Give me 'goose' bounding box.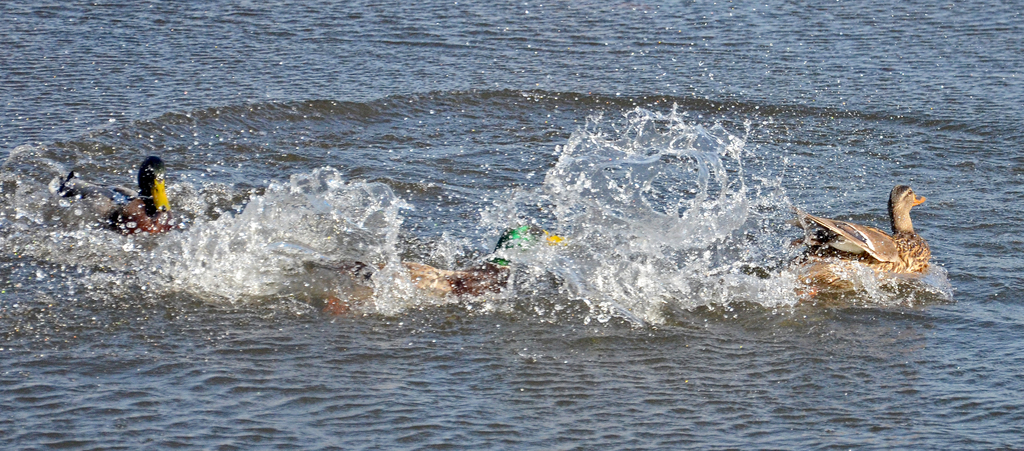
(389, 226, 523, 306).
